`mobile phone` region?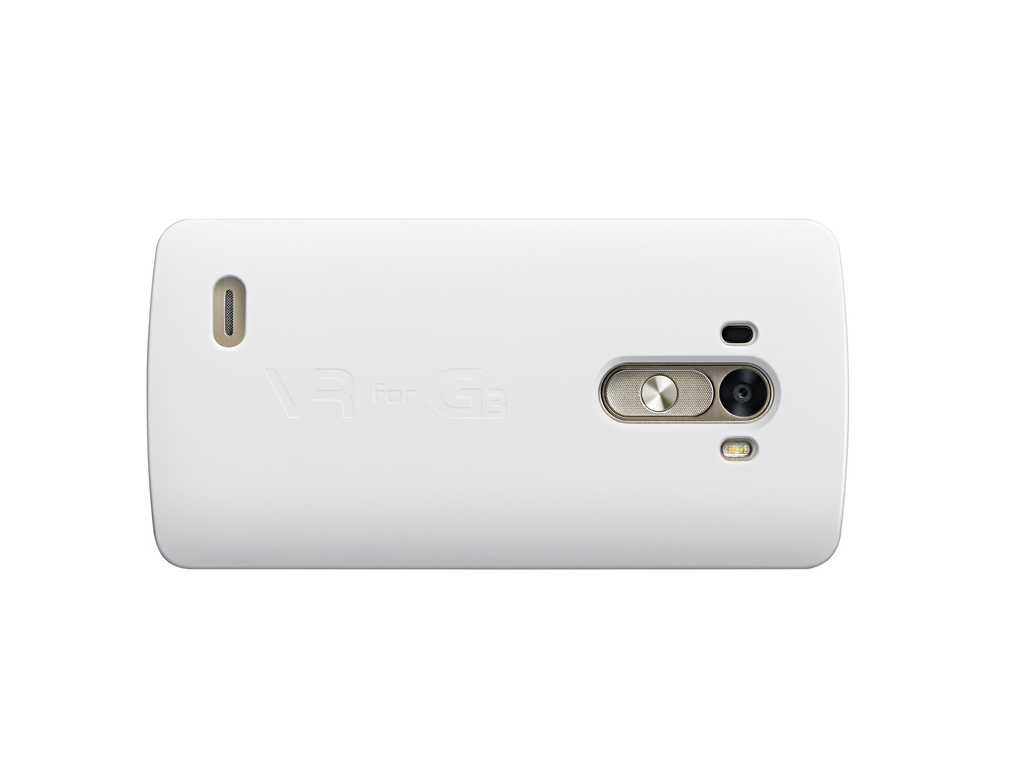
rect(156, 219, 867, 563)
